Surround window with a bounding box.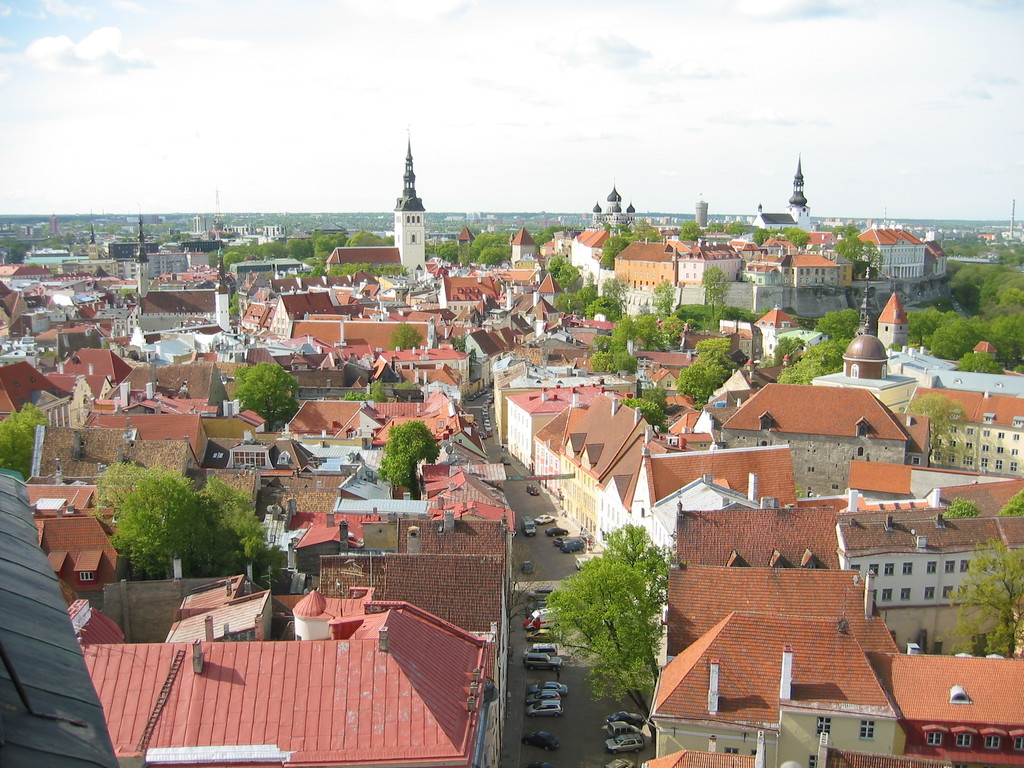
945/562/956/573.
